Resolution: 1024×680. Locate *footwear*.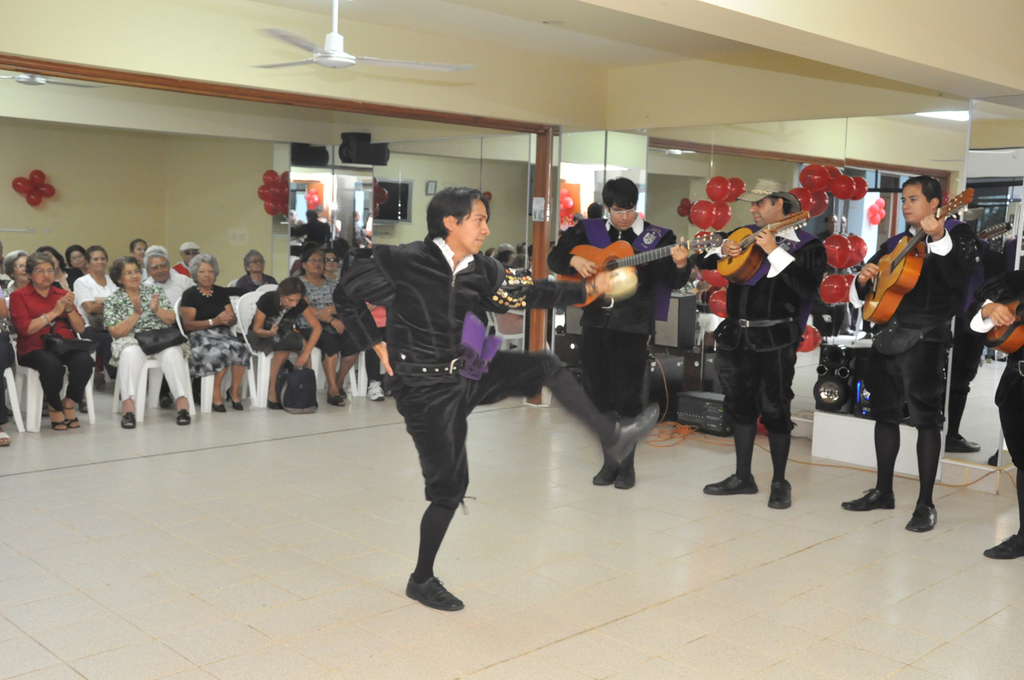
[842,489,897,511].
